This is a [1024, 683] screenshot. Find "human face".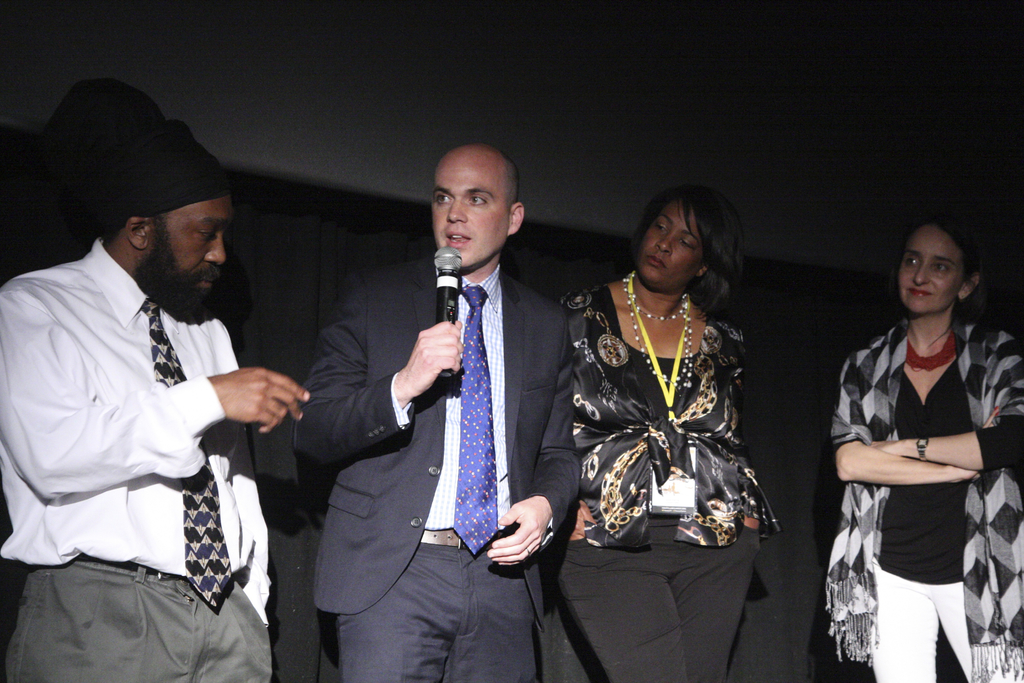
Bounding box: l=636, t=199, r=705, b=293.
